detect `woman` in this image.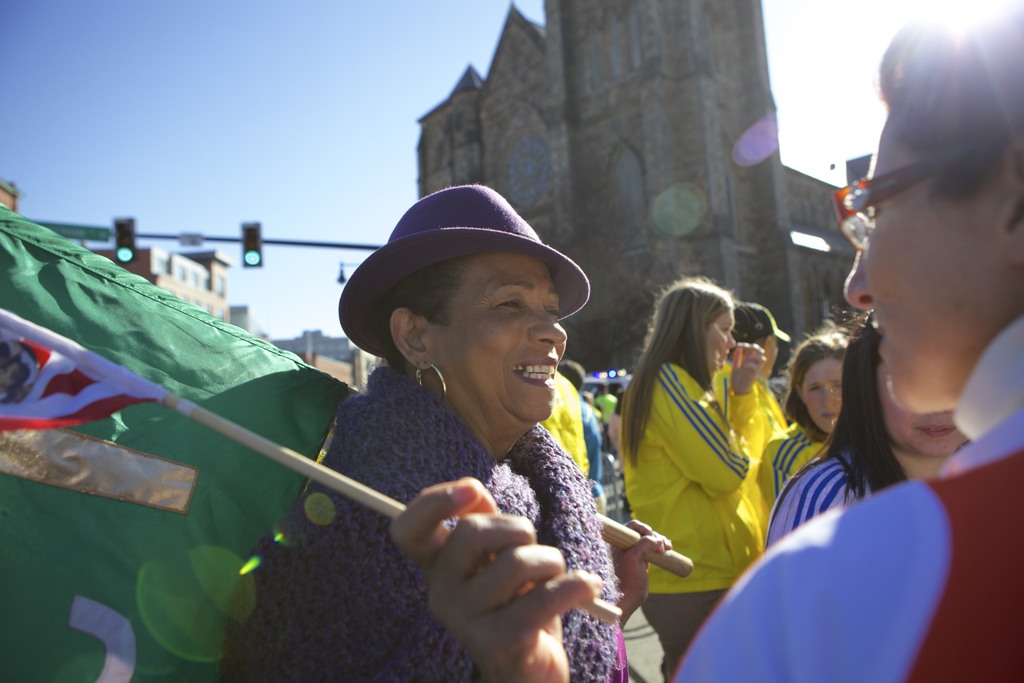
Detection: box(220, 178, 669, 682).
